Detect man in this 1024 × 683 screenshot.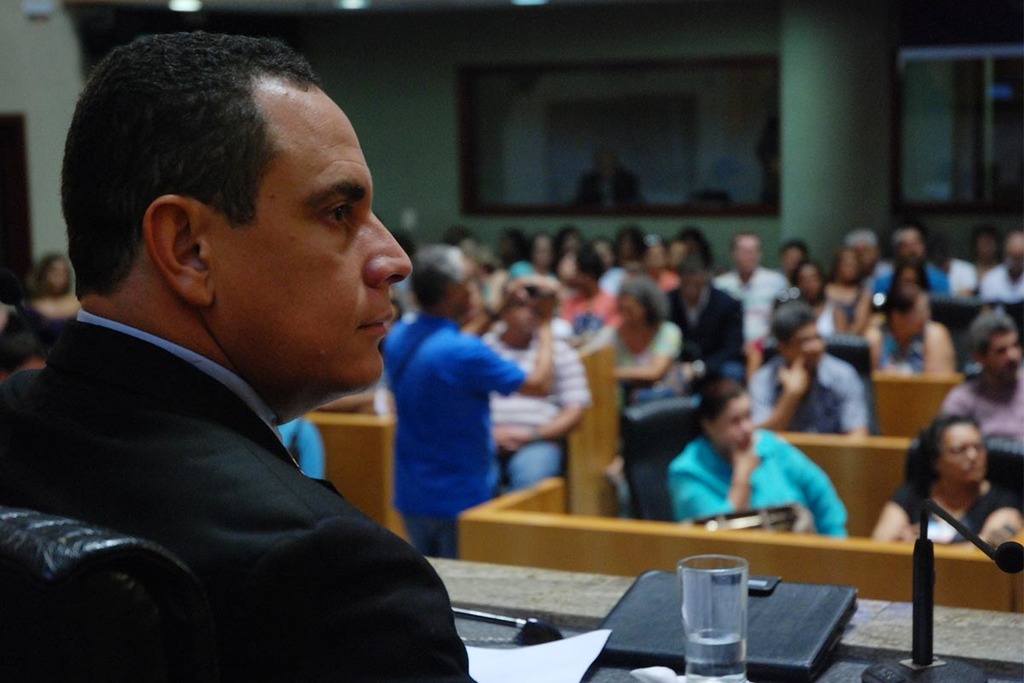
Detection: (664, 255, 748, 386).
